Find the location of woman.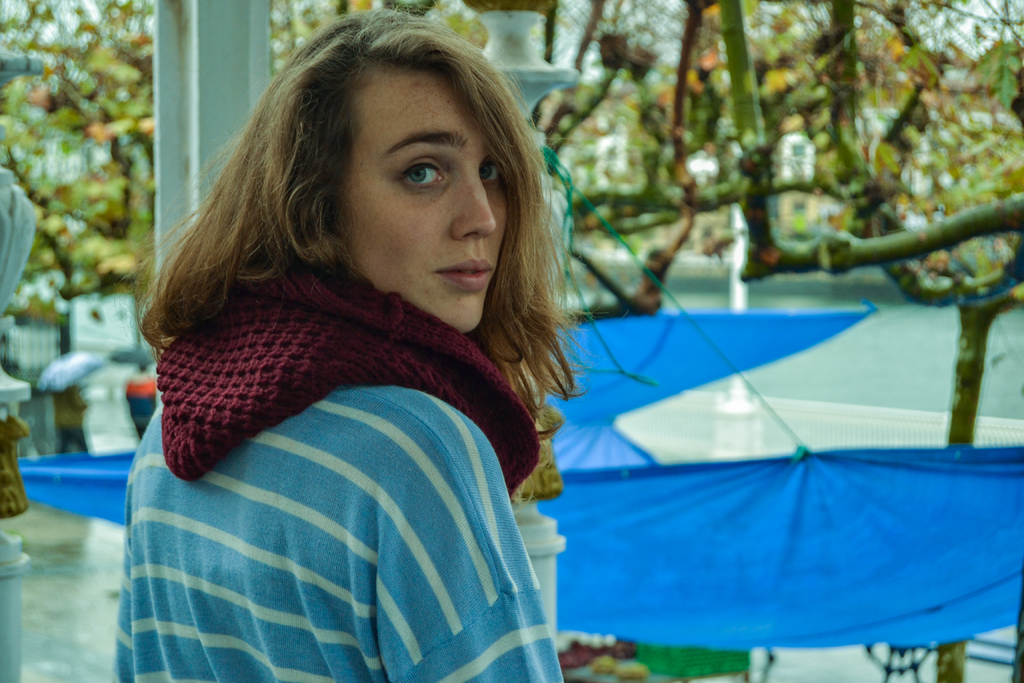
Location: select_region(95, 53, 625, 626).
